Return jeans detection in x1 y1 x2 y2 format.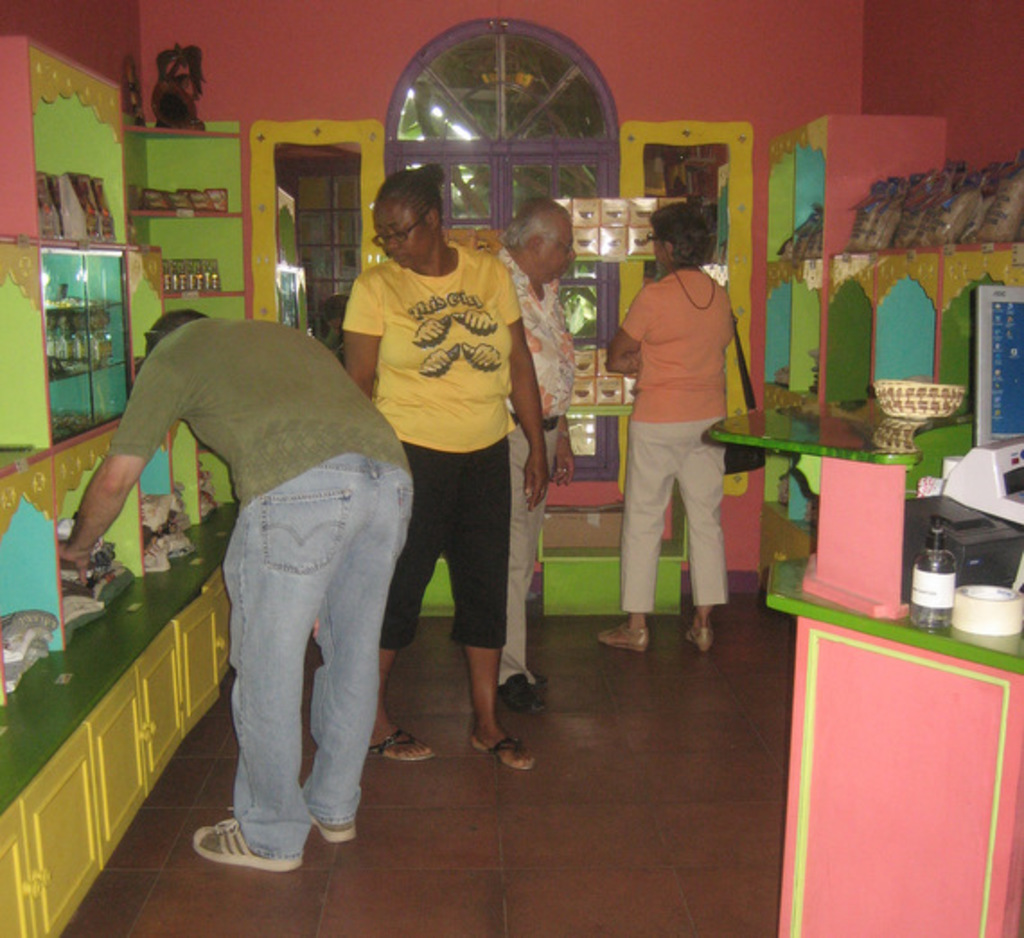
226 446 415 855.
